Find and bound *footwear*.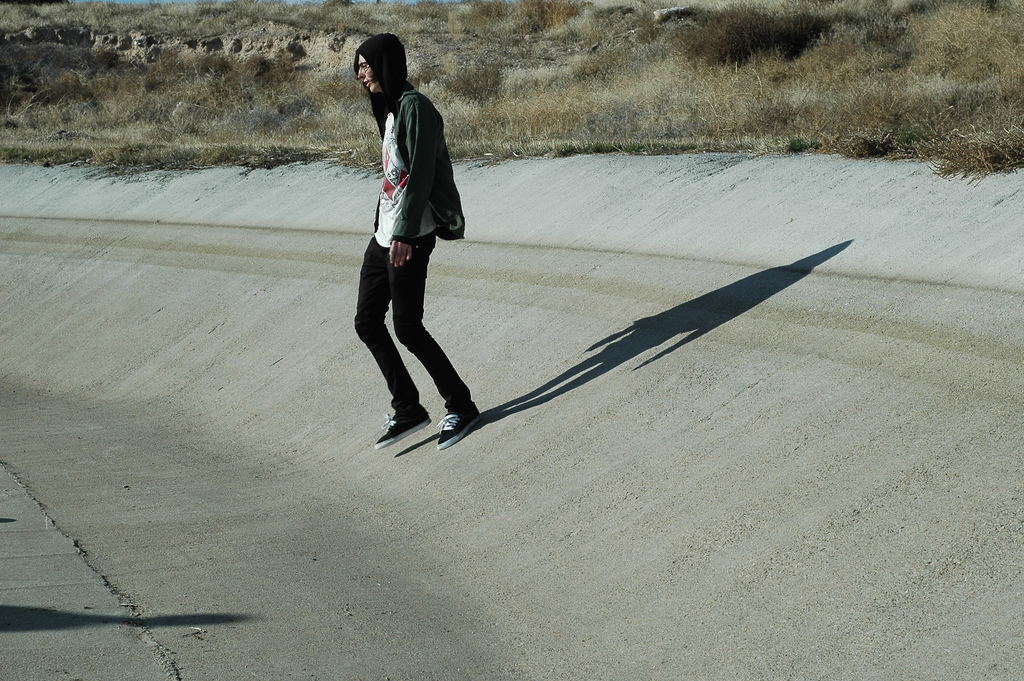
Bound: 372:412:429:448.
